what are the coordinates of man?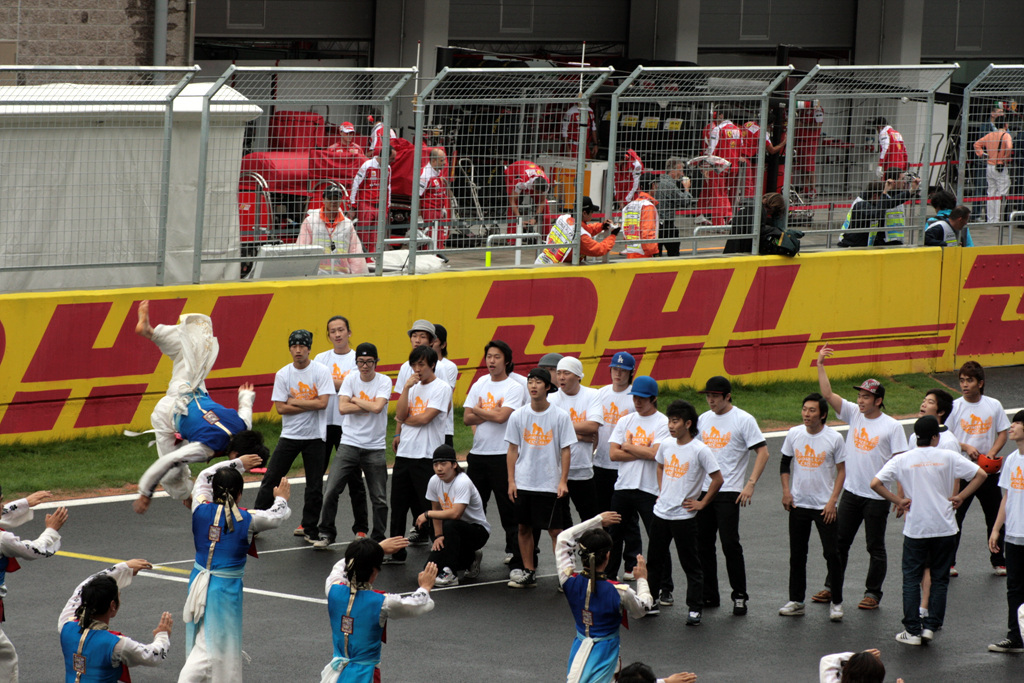
[left=983, top=406, right=1023, bottom=656].
